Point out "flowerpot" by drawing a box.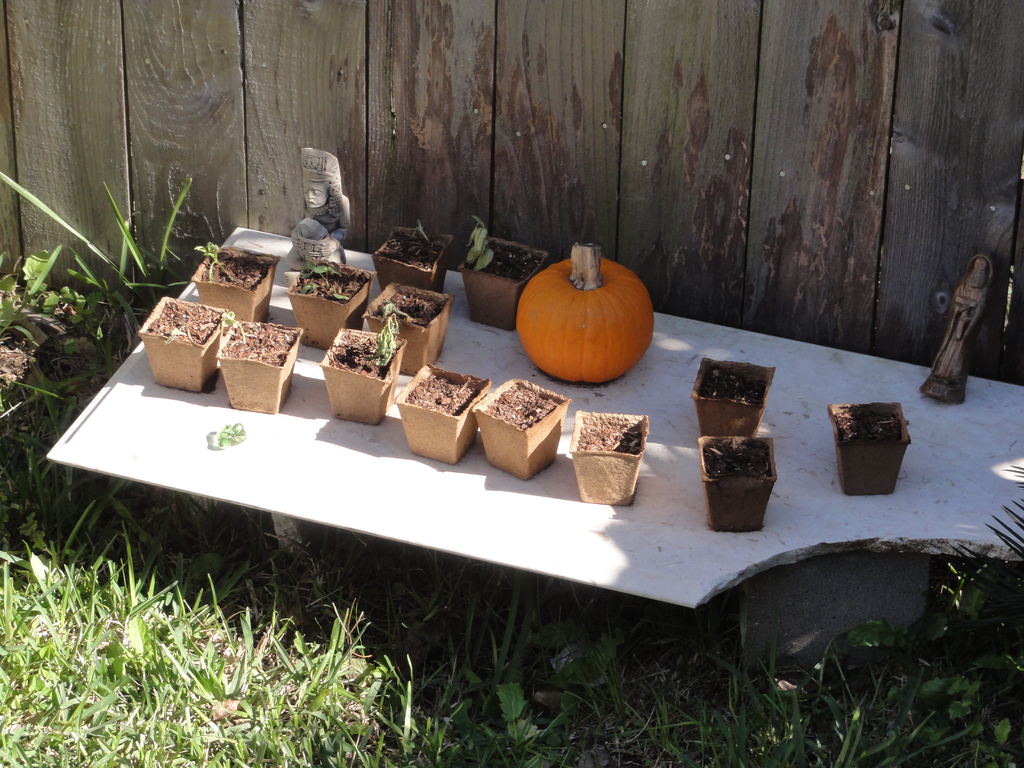
rect(214, 311, 303, 410).
